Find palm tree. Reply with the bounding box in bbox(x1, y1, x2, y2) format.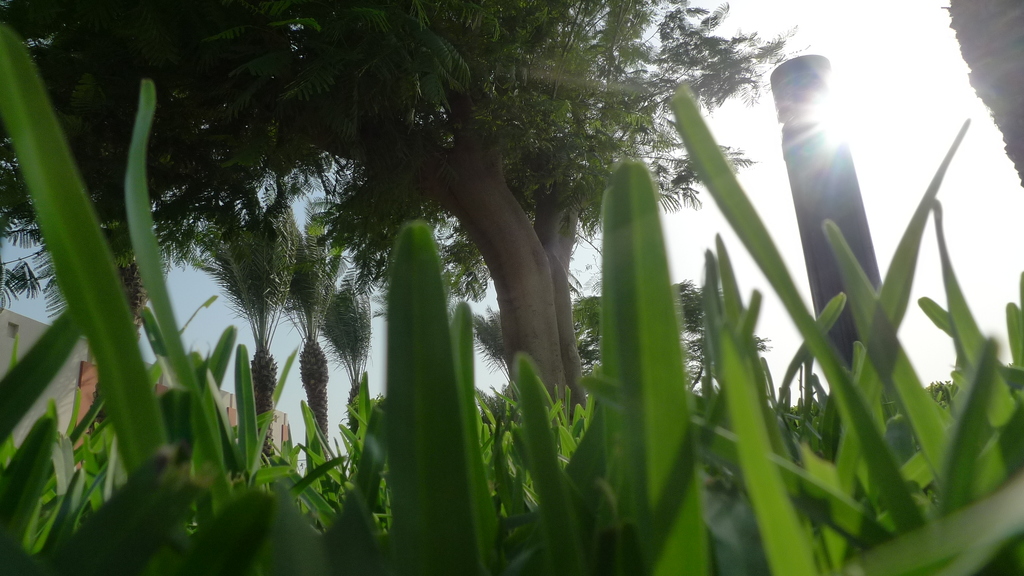
bbox(317, 253, 380, 418).
